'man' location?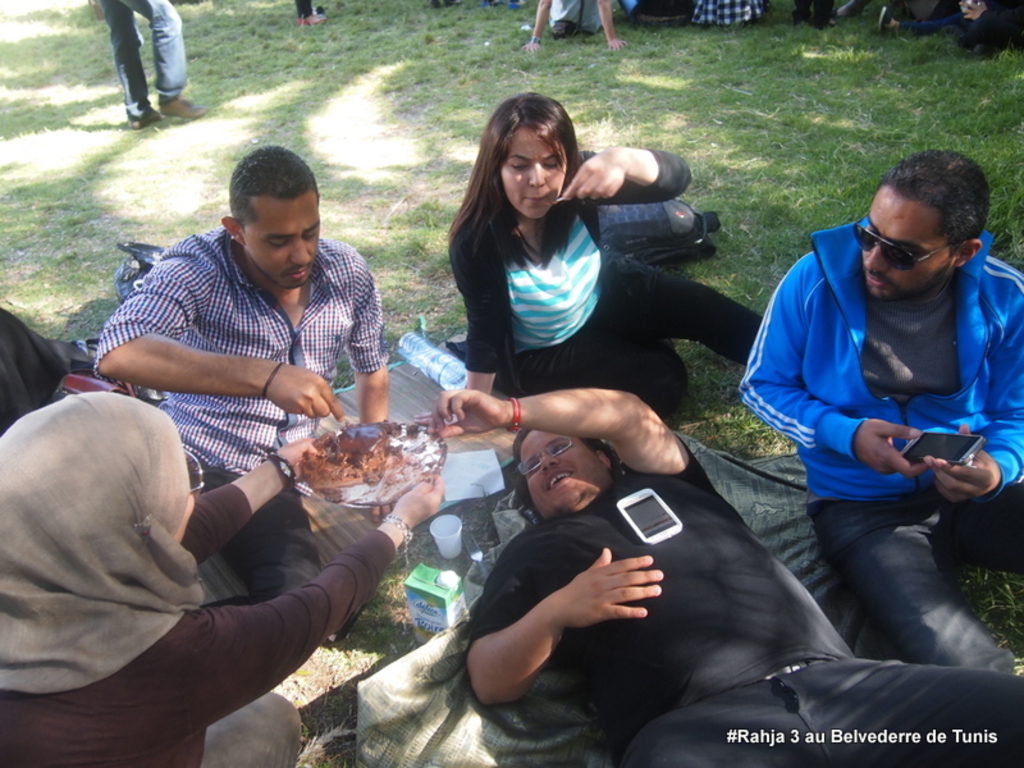
bbox(739, 148, 1023, 680)
